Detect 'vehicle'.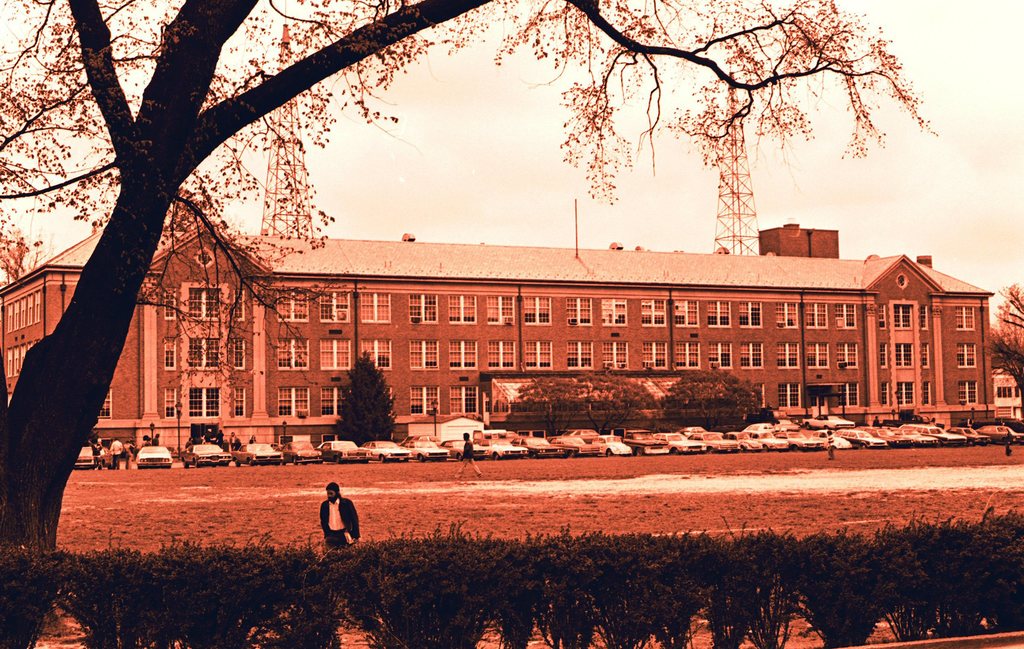
Detected at region(659, 429, 705, 456).
